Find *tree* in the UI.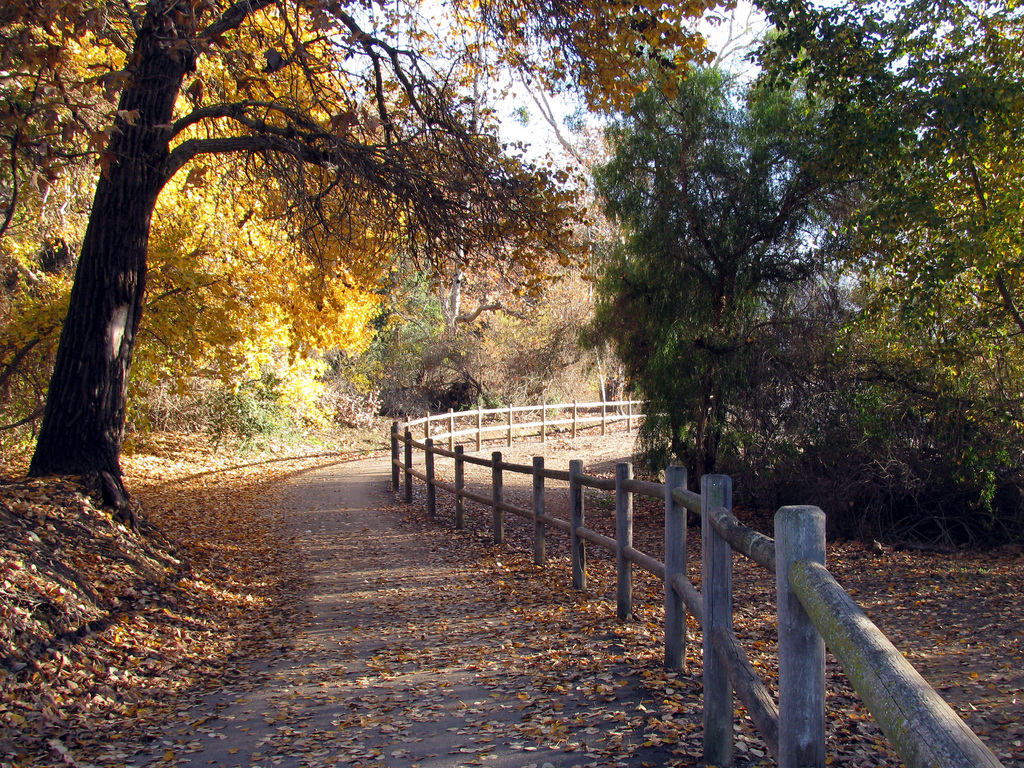
UI element at (0,4,404,415).
